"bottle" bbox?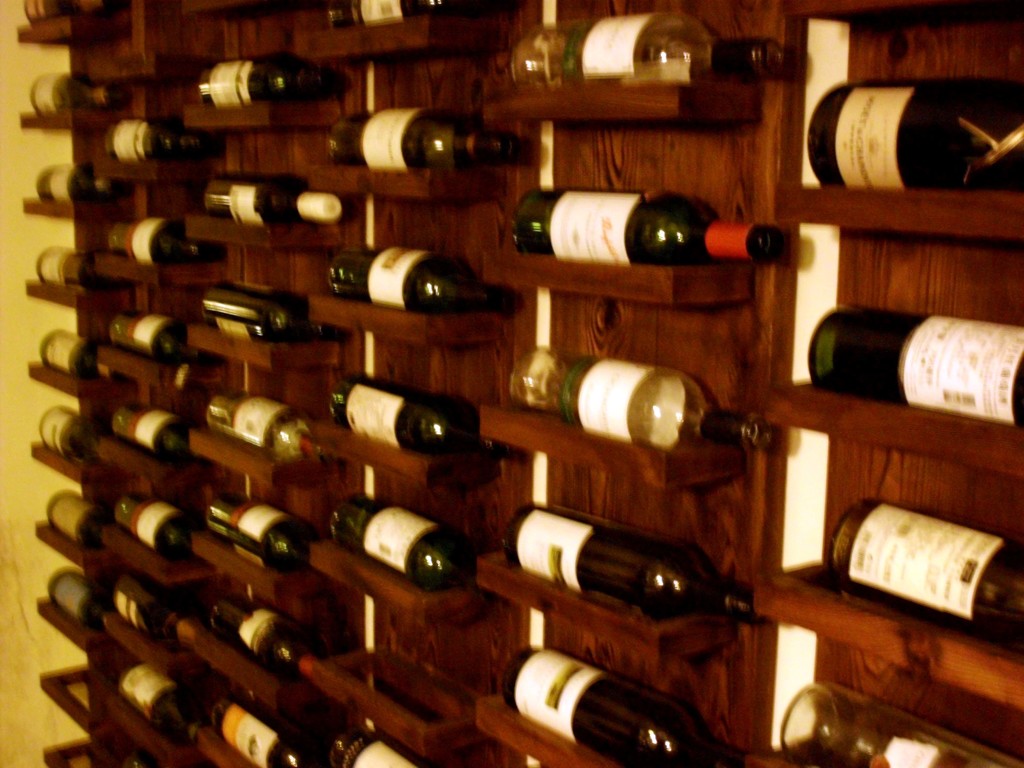
Rect(328, 0, 445, 29)
